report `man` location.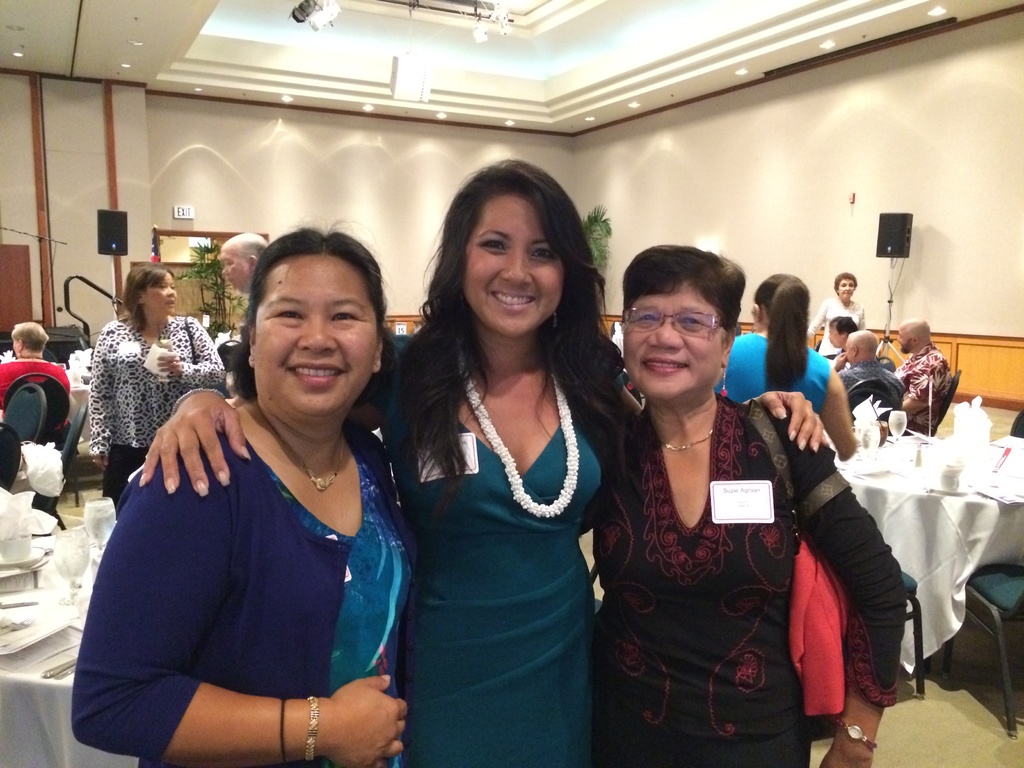
Report: x1=830 y1=327 x2=906 y2=410.
